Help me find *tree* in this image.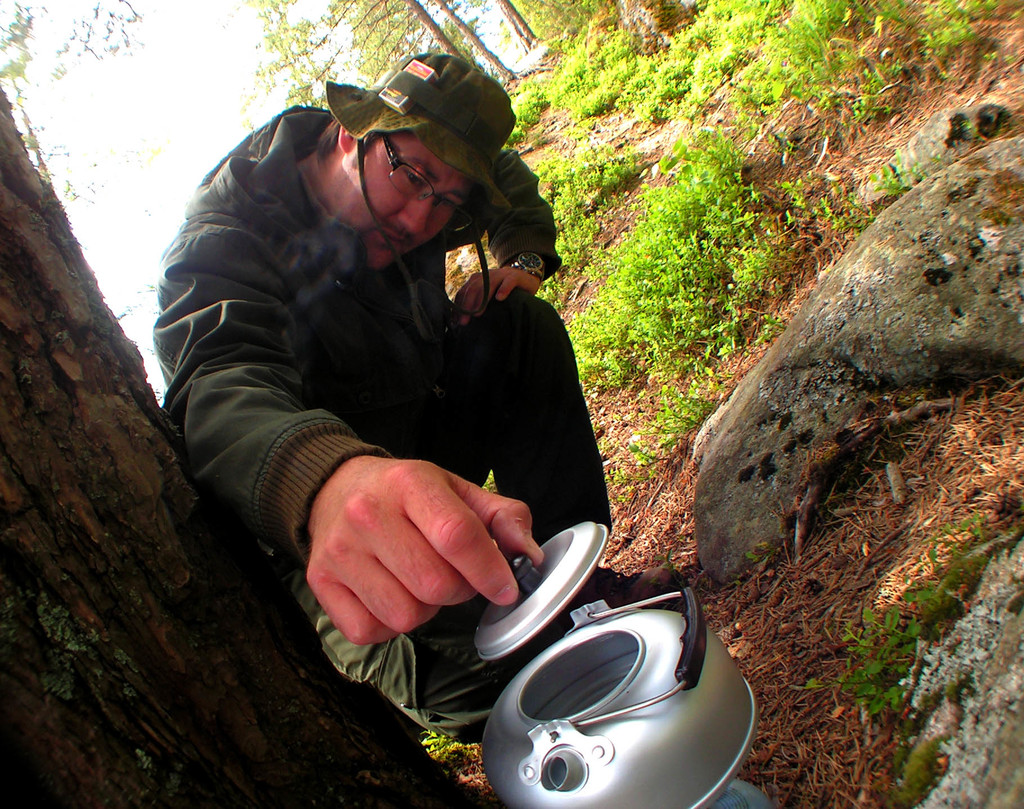
Found it: {"x1": 0, "y1": 77, "x2": 487, "y2": 808}.
